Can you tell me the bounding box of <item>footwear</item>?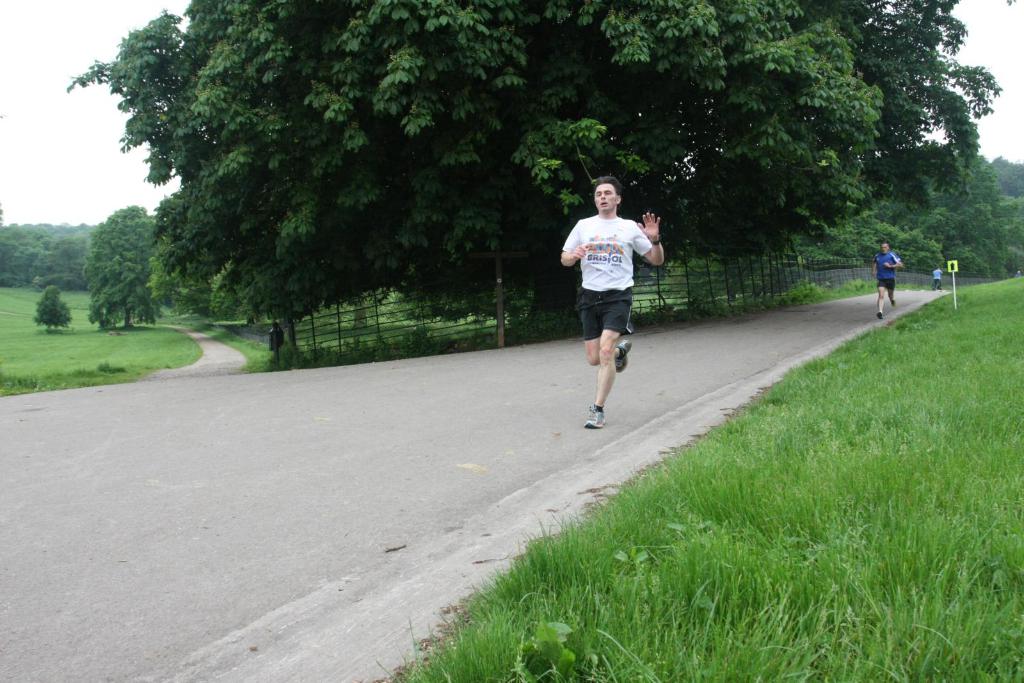
pyautogui.locateOnScreen(878, 310, 884, 321).
